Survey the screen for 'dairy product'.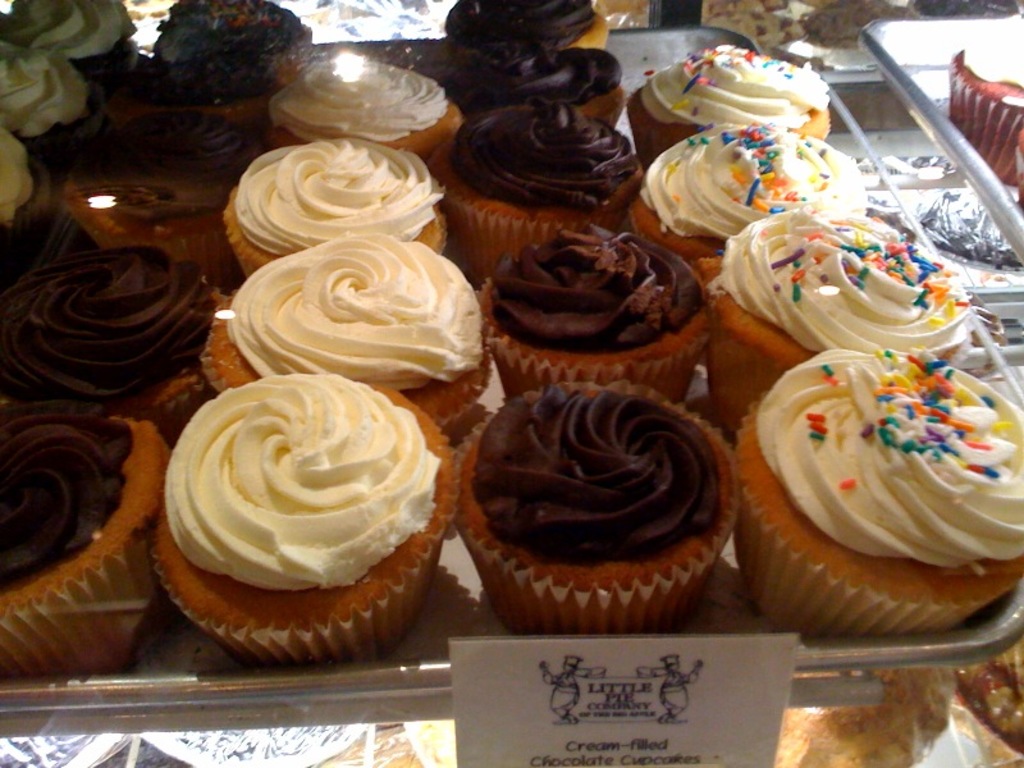
Survey found: (x1=293, y1=41, x2=454, y2=142).
